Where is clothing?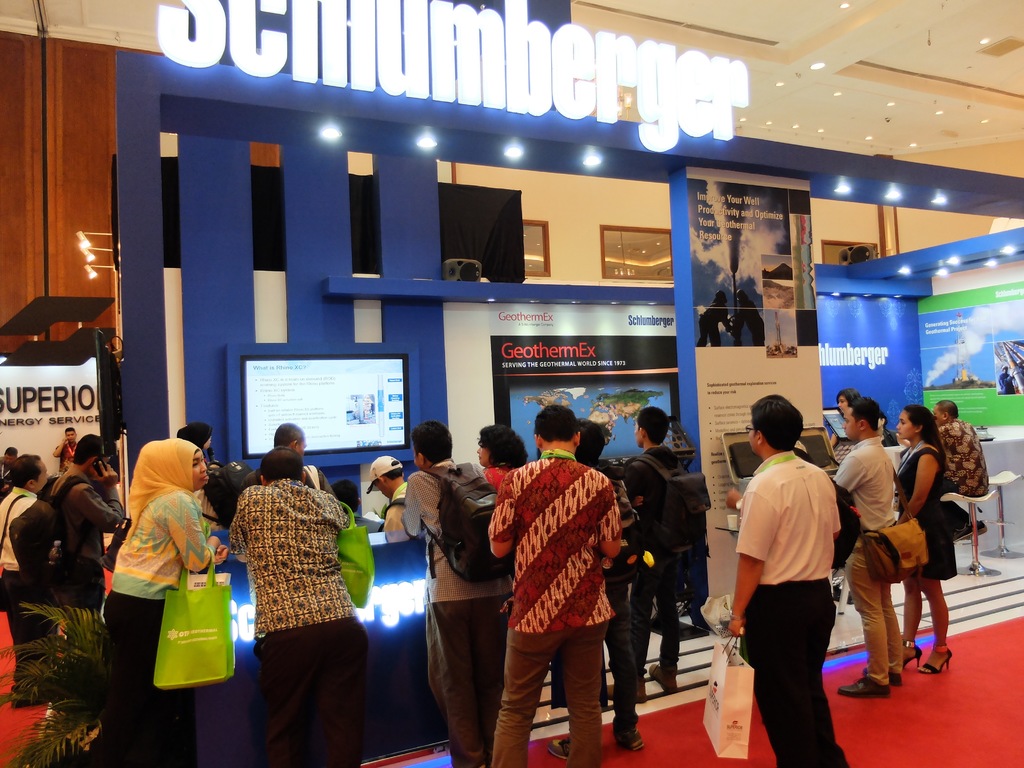
477,463,518,497.
